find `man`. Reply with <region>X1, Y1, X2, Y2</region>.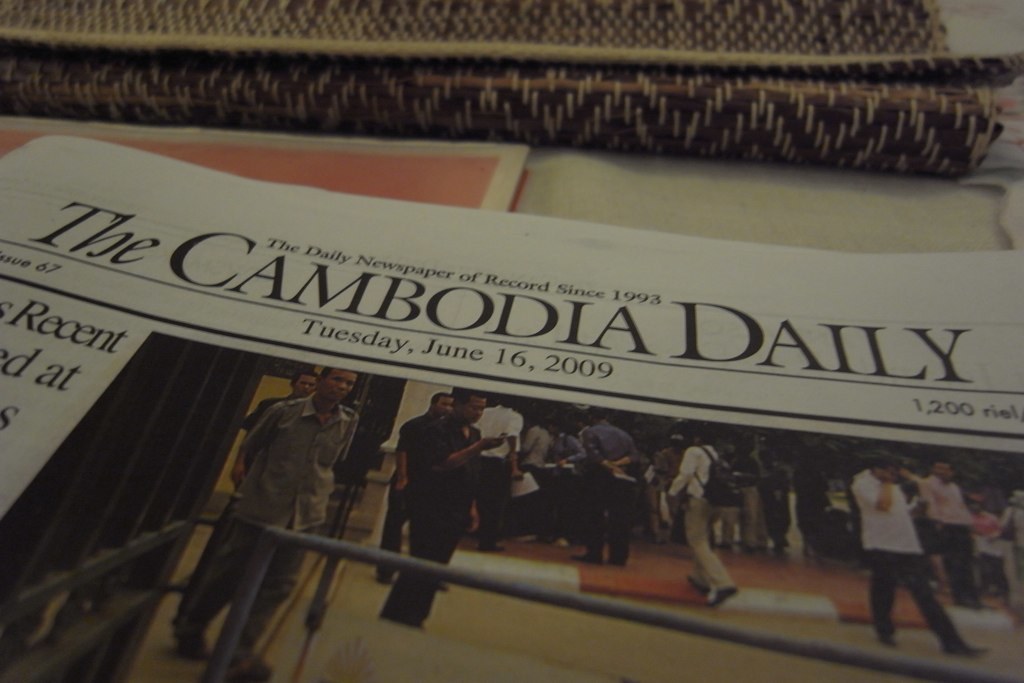
<region>479, 396, 523, 550</region>.
